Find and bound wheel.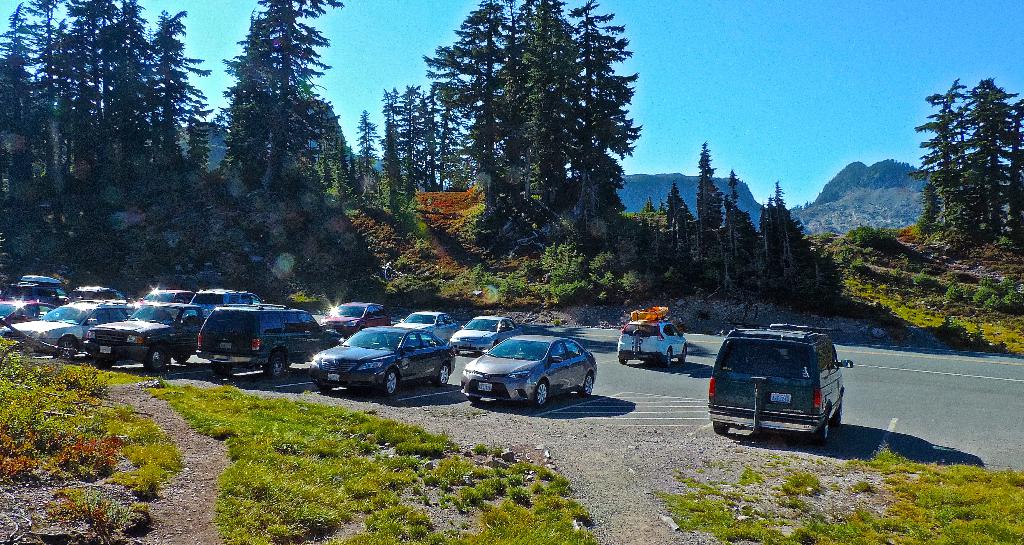
Bound: 582/373/593/395.
